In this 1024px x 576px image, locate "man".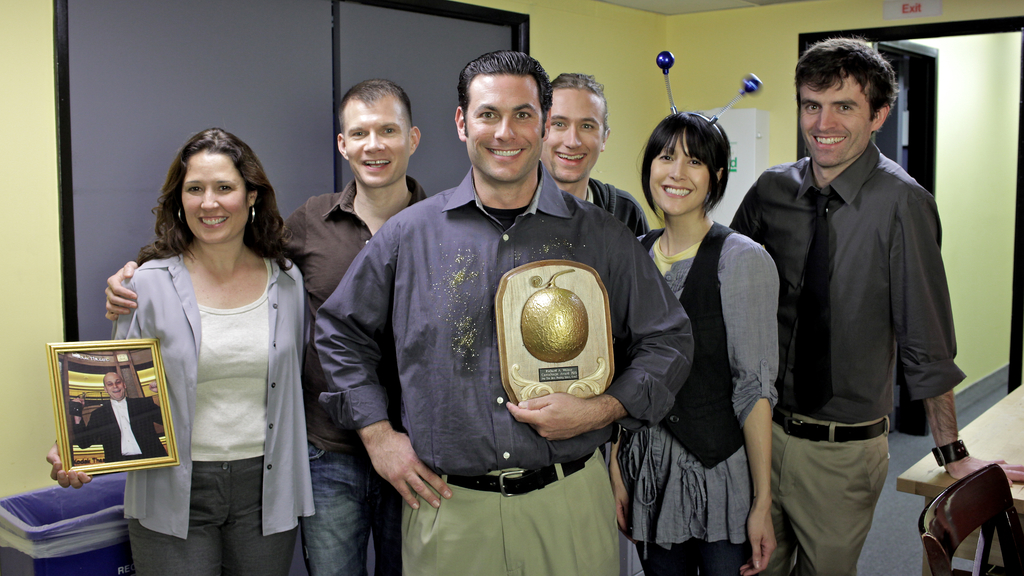
Bounding box: [left=739, top=46, right=1023, bottom=575].
